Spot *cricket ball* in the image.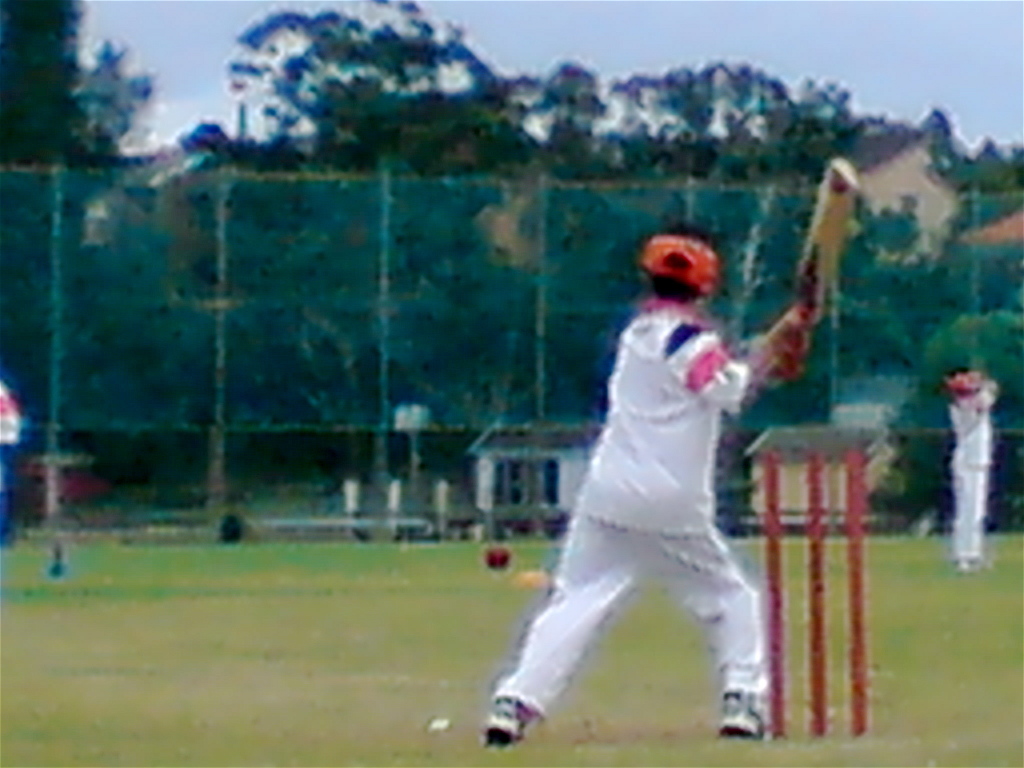
*cricket ball* found at detection(479, 546, 515, 569).
